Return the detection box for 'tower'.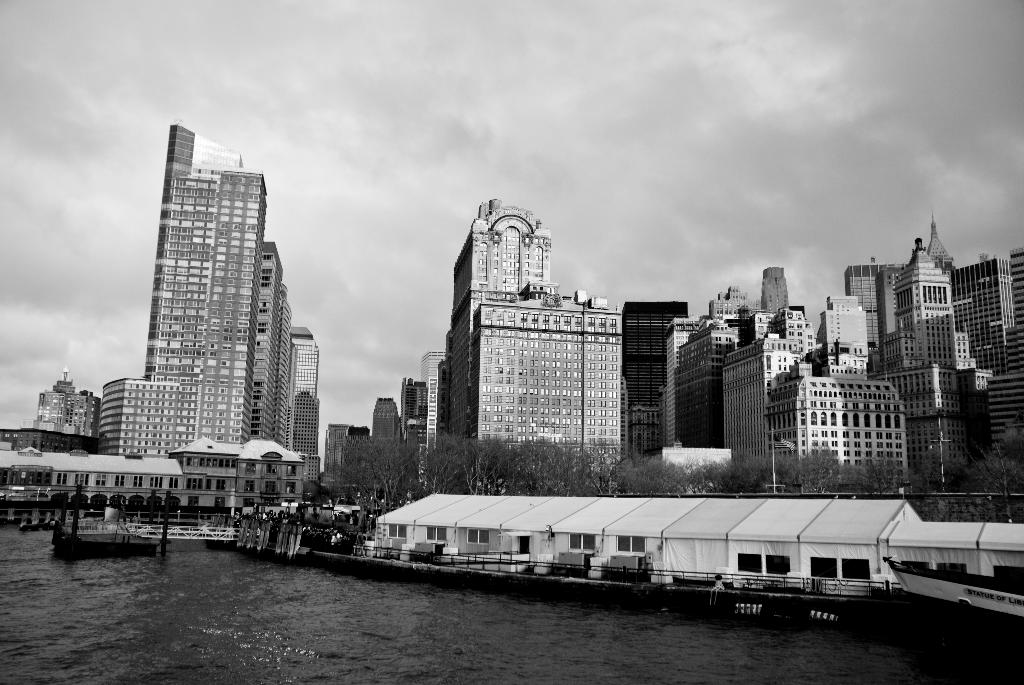
(x1=658, y1=315, x2=705, y2=441).
